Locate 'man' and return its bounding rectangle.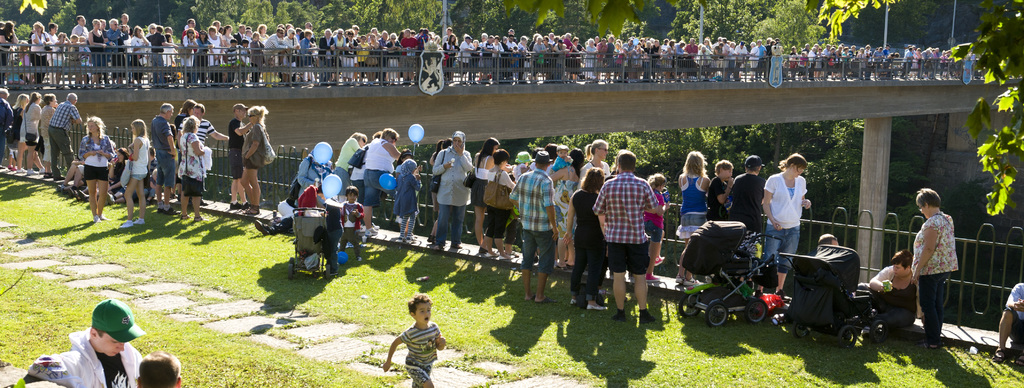
[left=228, top=101, right=253, bottom=207].
